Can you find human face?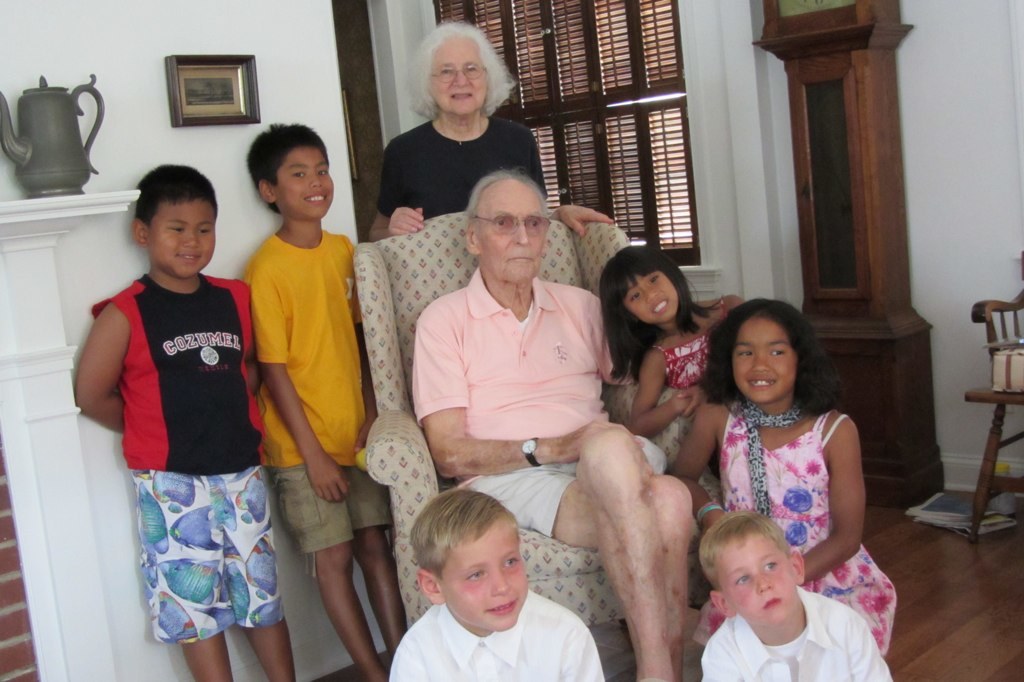
Yes, bounding box: [476, 182, 548, 282].
